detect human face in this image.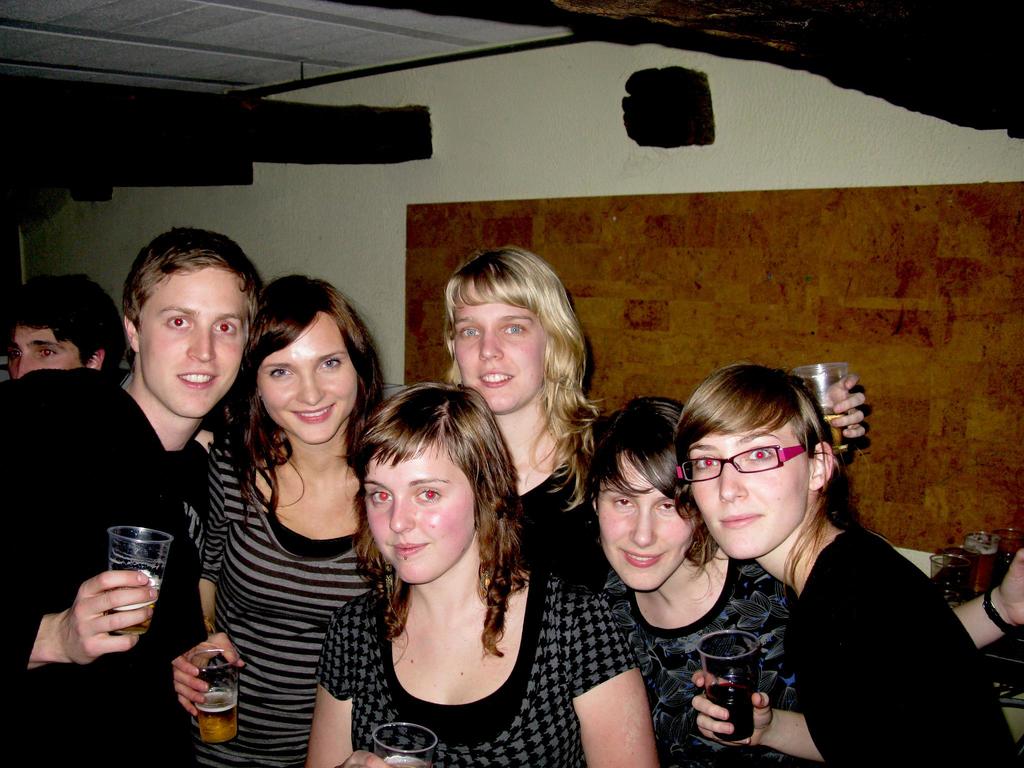
Detection: [256,315,354,443].
